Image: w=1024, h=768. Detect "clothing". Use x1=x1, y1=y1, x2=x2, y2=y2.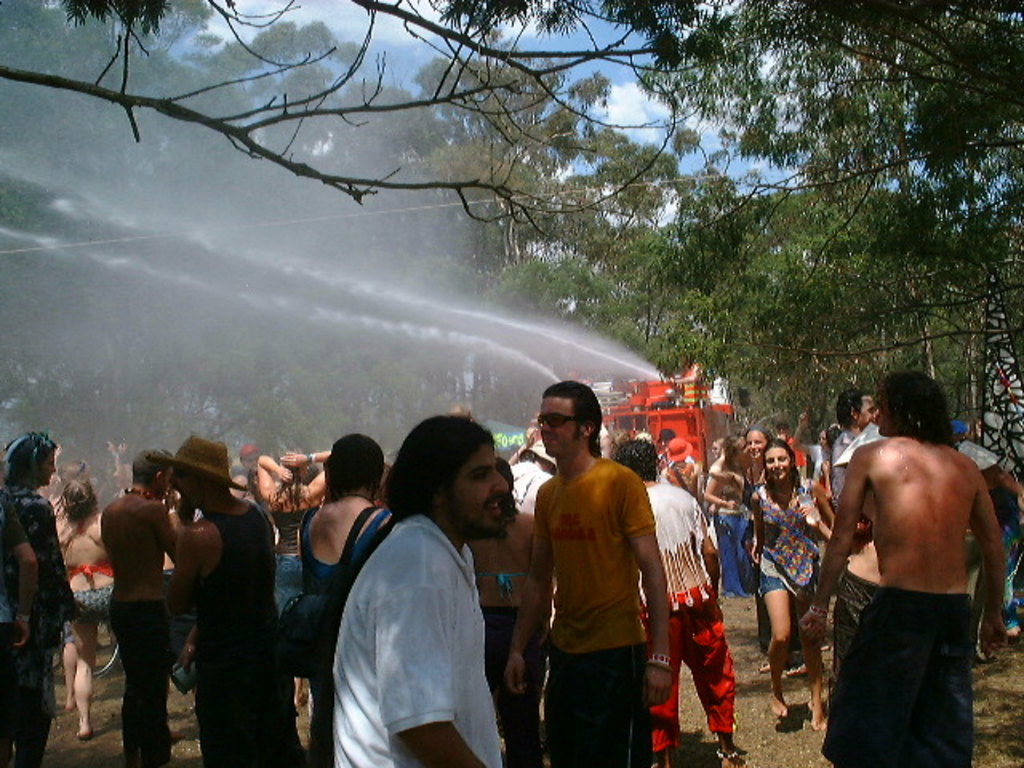
x1=824, y1=584, x2=971, y2=766.
